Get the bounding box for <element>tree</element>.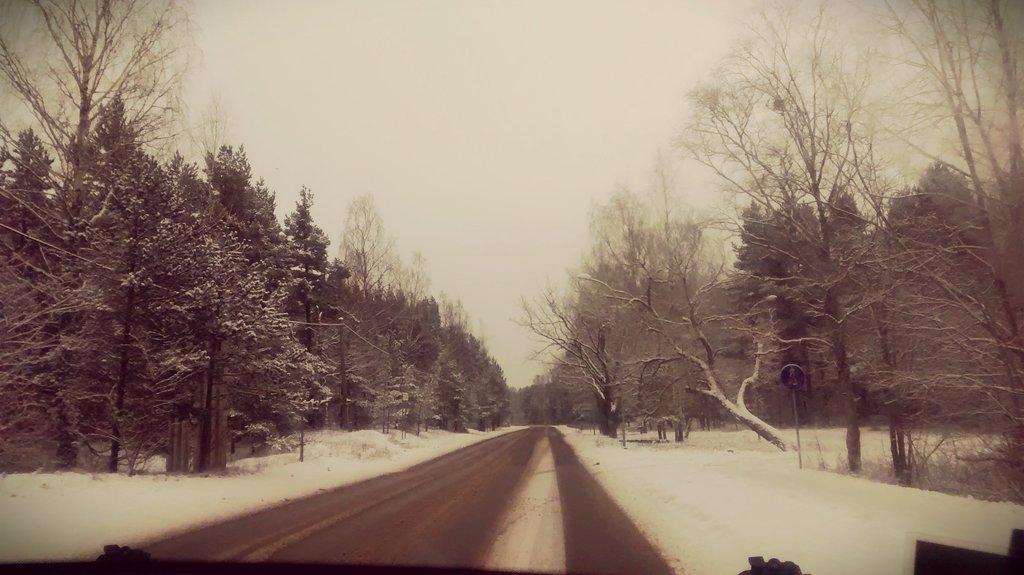
bbox=[271, 190, 338, 466].
